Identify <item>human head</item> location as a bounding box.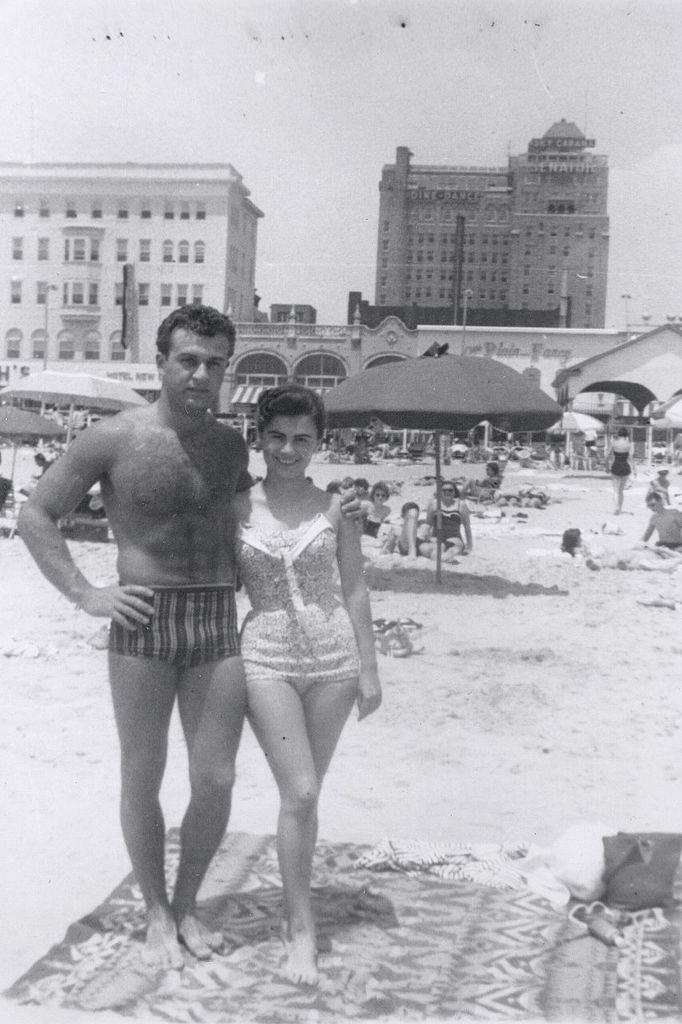
<region>326, 482, 338, 490</region>.
